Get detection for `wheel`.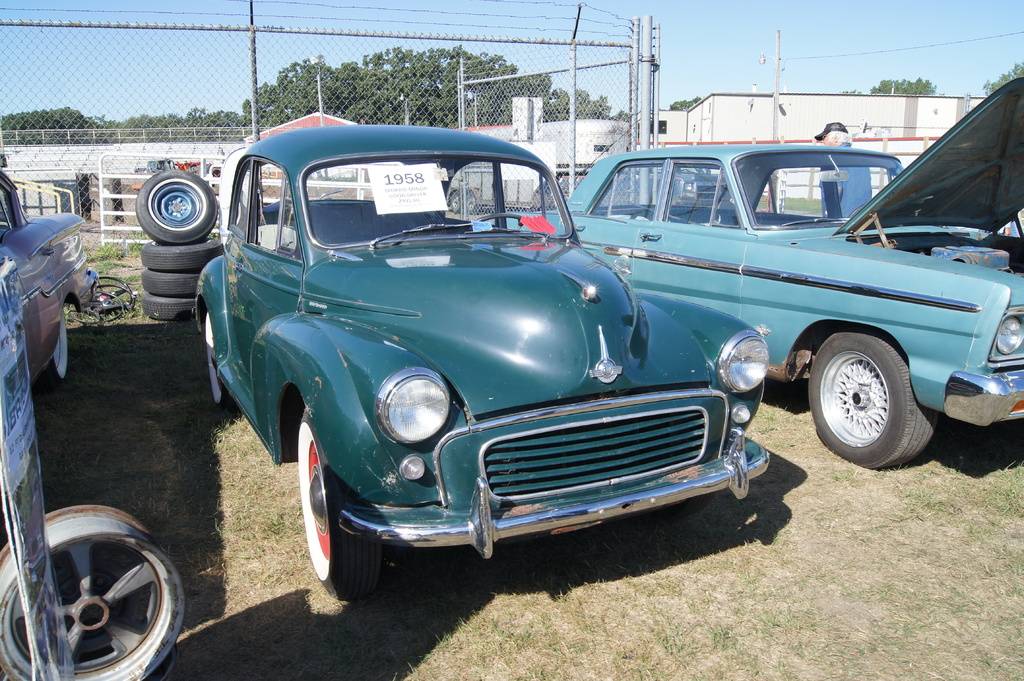
Detection: [left=131, top=167, right=218, bottom=247].
